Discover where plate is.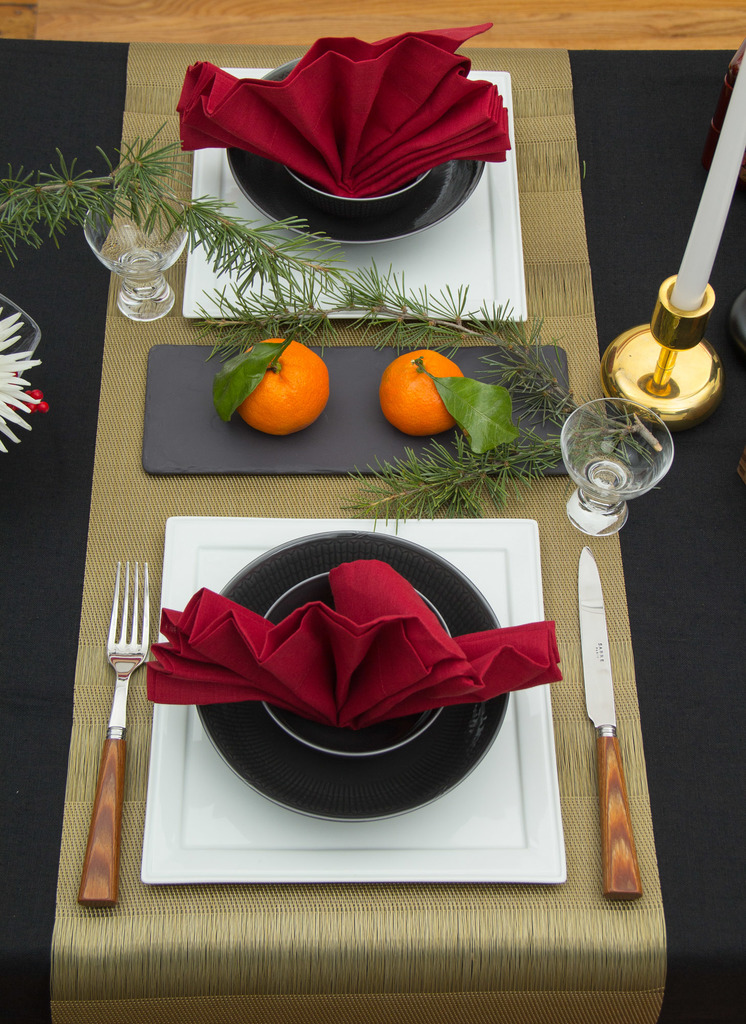
Discovered at region(215, 31, 484, 228).
